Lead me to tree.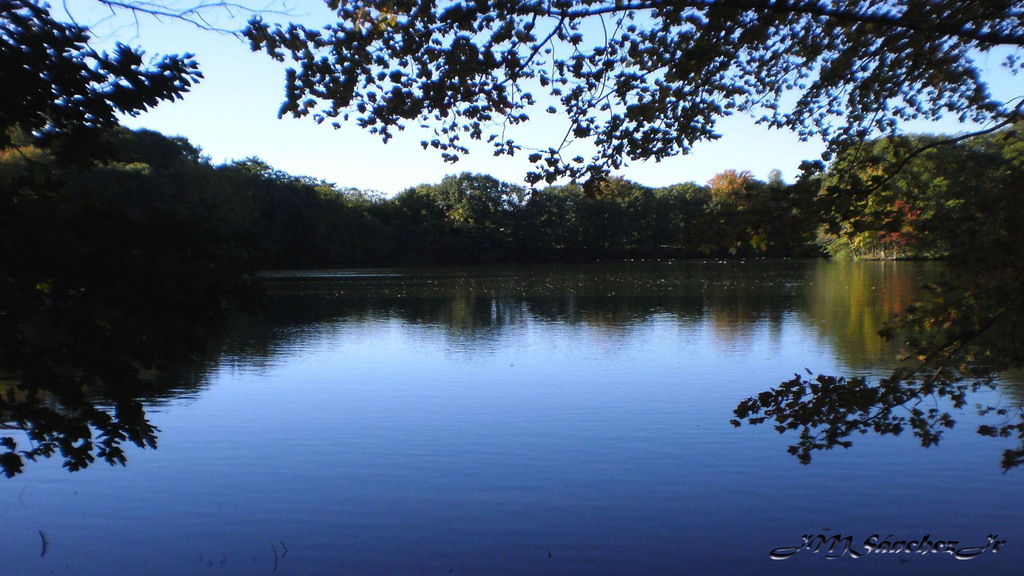
Lead to 0:0:200:175.
